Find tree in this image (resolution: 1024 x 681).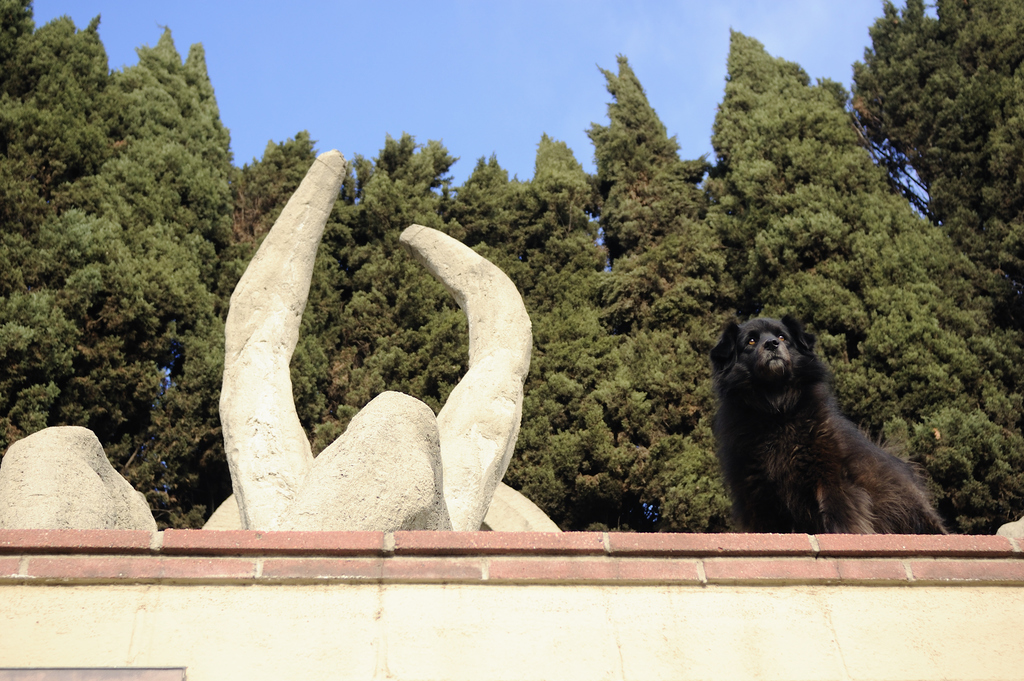
0,12,115,438.
